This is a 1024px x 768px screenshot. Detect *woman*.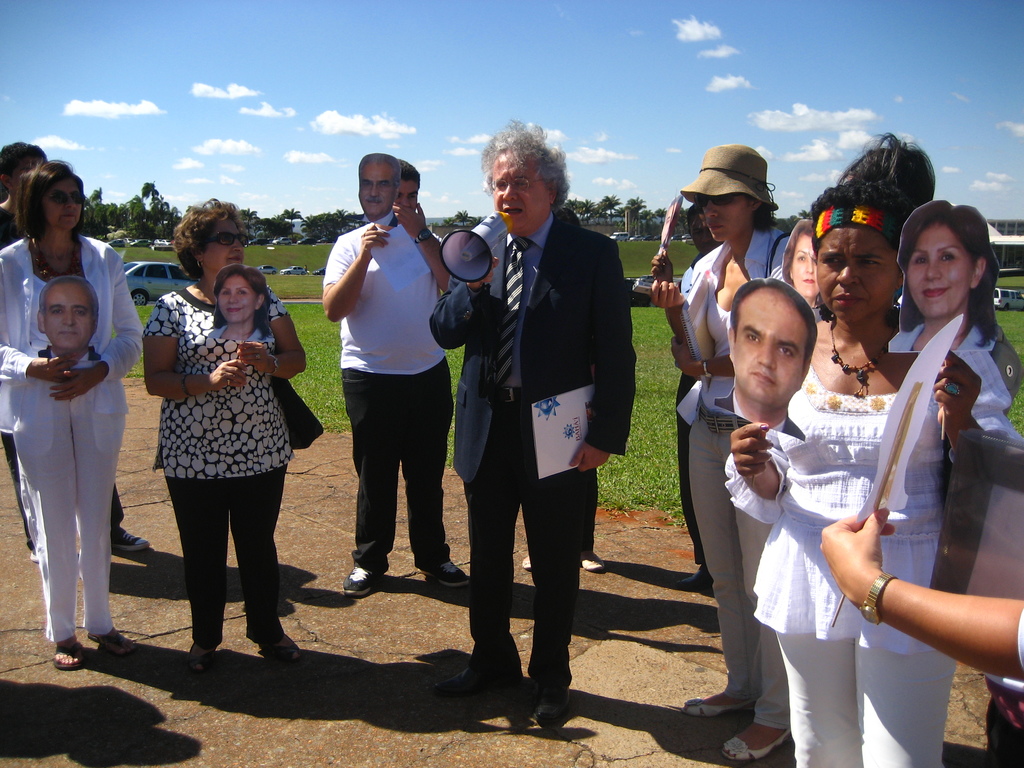
723,132,1021,767.
